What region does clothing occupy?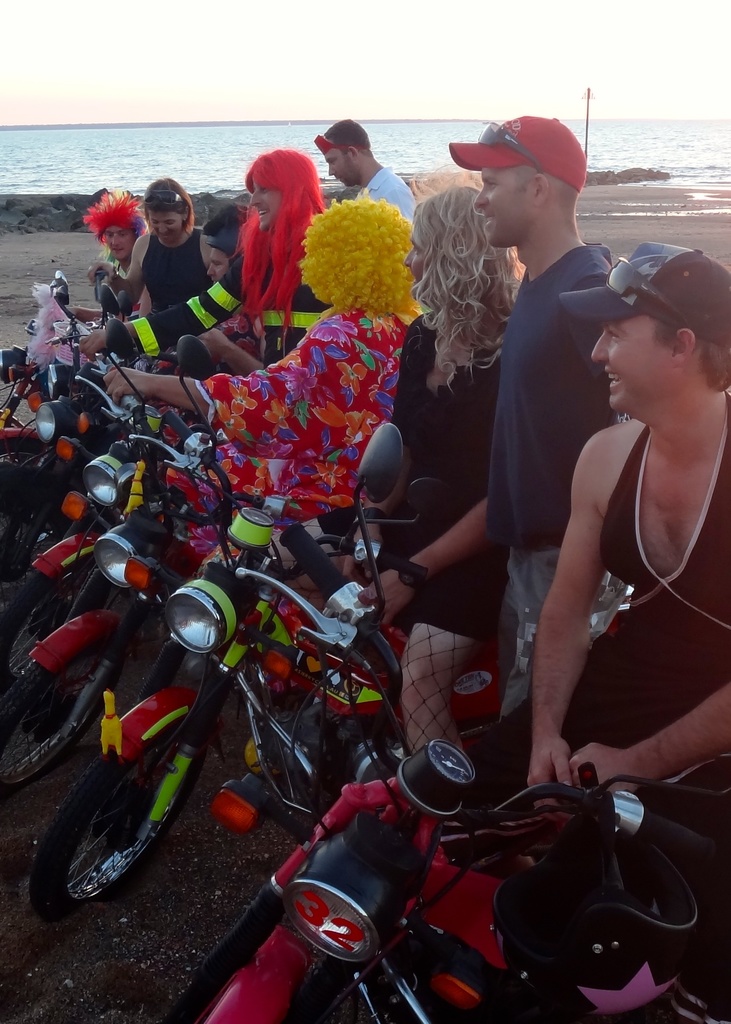
575,390,730,769.
